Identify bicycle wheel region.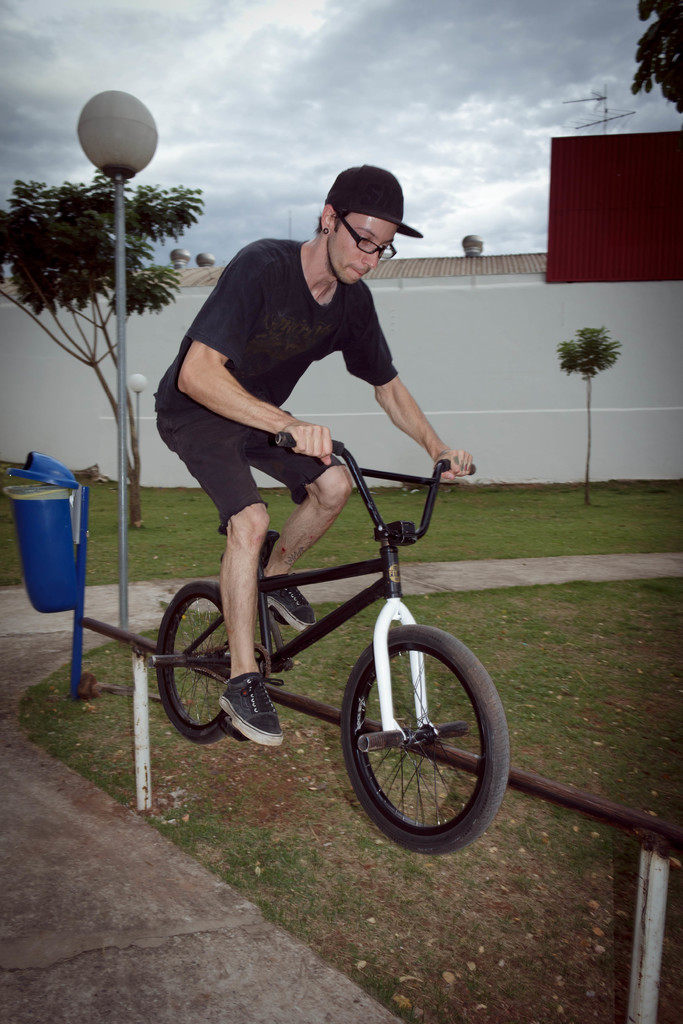
Region: [left=331, top=618, right=511, bottom=863].
